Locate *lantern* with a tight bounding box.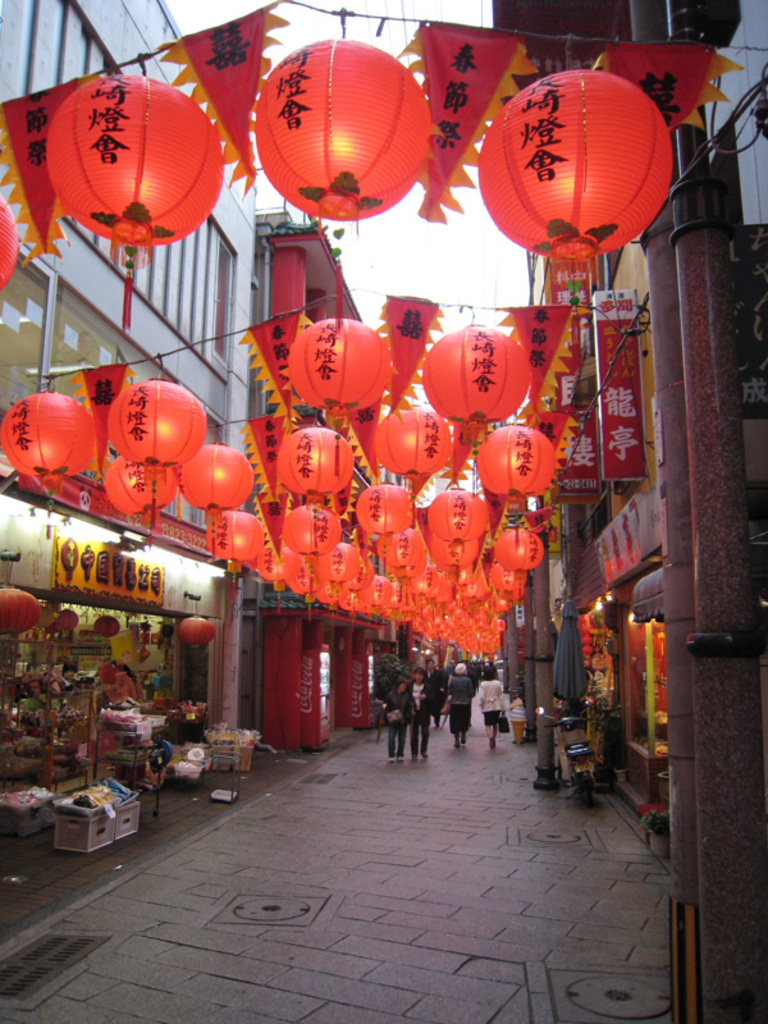
rect(58, 607, 78, 631).
